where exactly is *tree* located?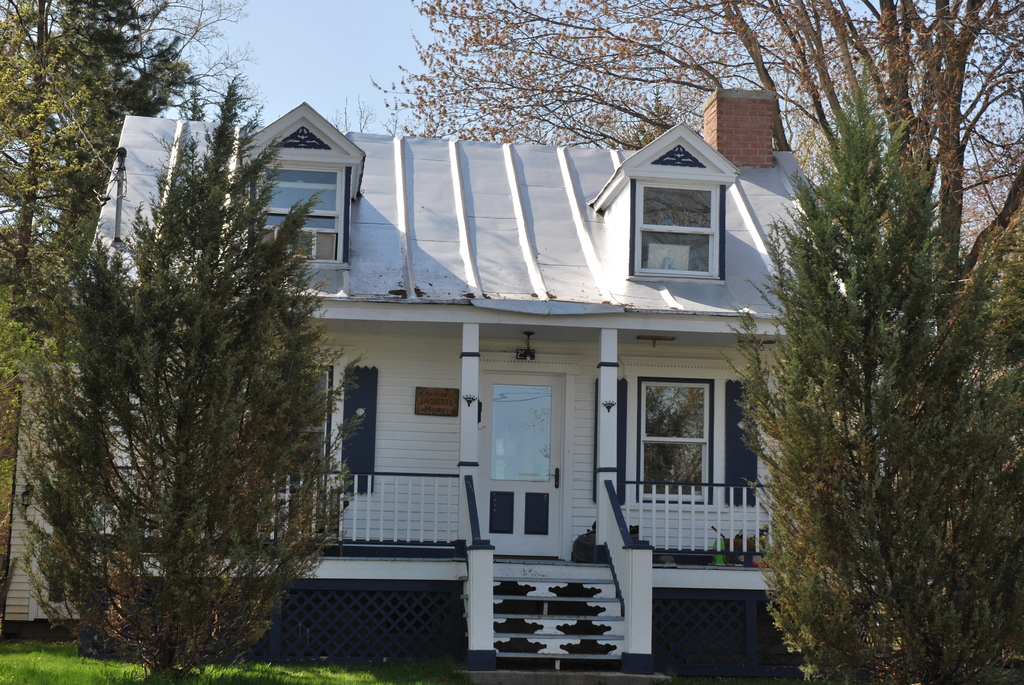
Its bounding box is {"left": 0, "top": 0, "right": 269, "bottom": 575}.
